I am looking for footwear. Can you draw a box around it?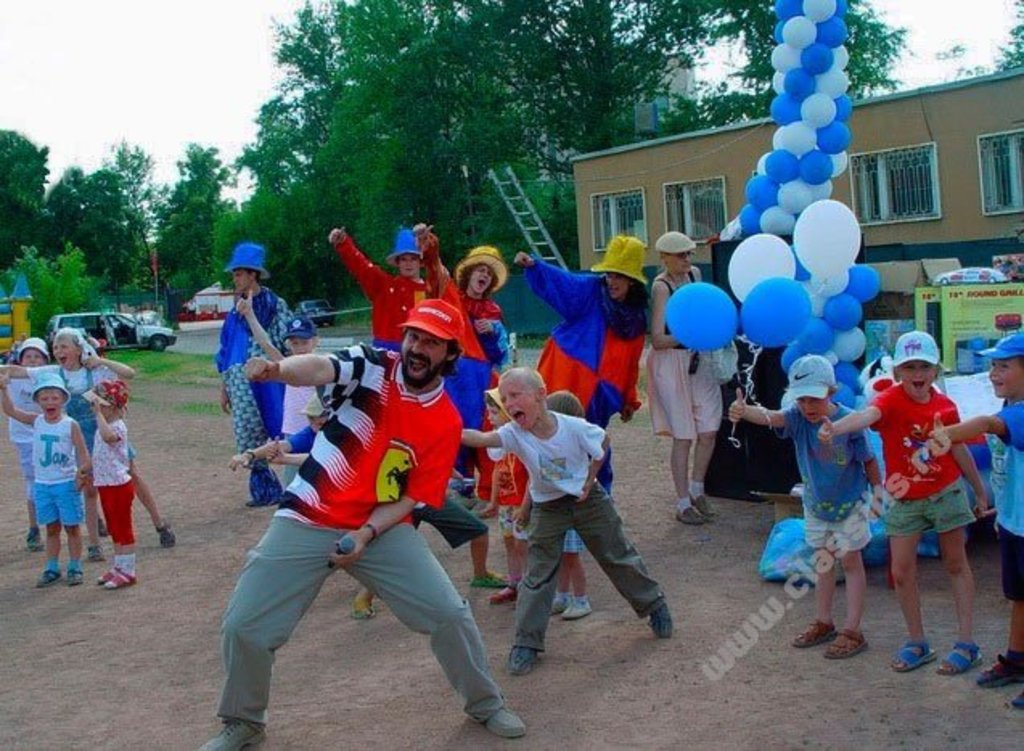
Sure, the bounding box is box=[791, 616, 839, 650].
